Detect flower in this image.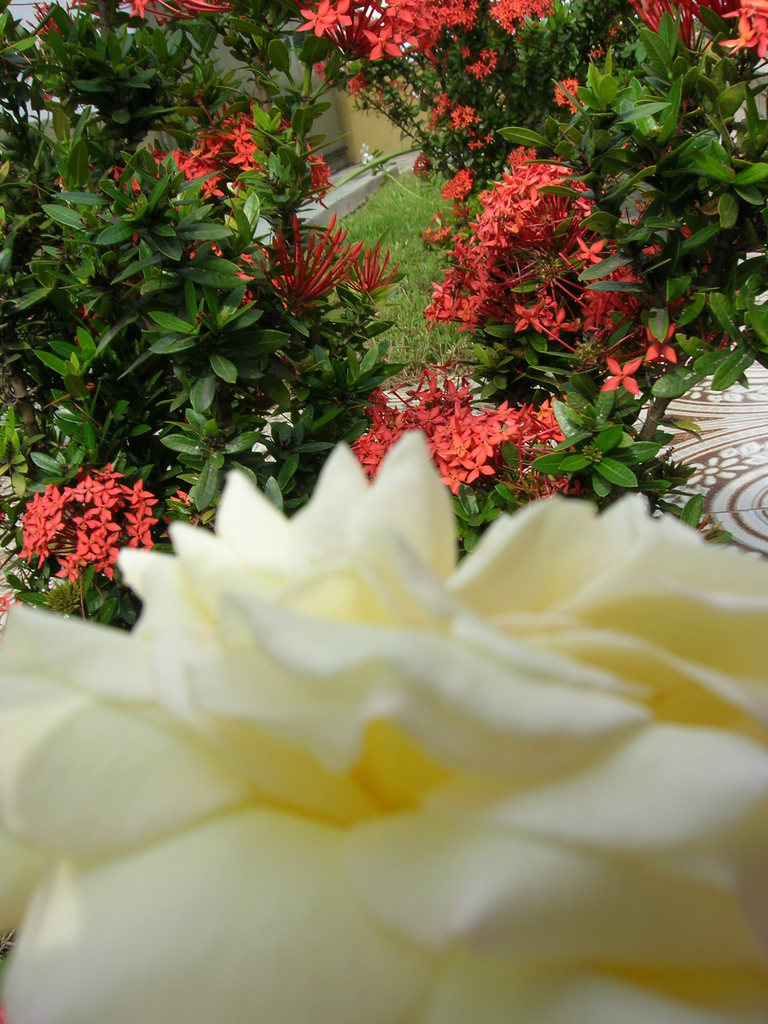
Detection: box=[33, 0, 231, 42].
